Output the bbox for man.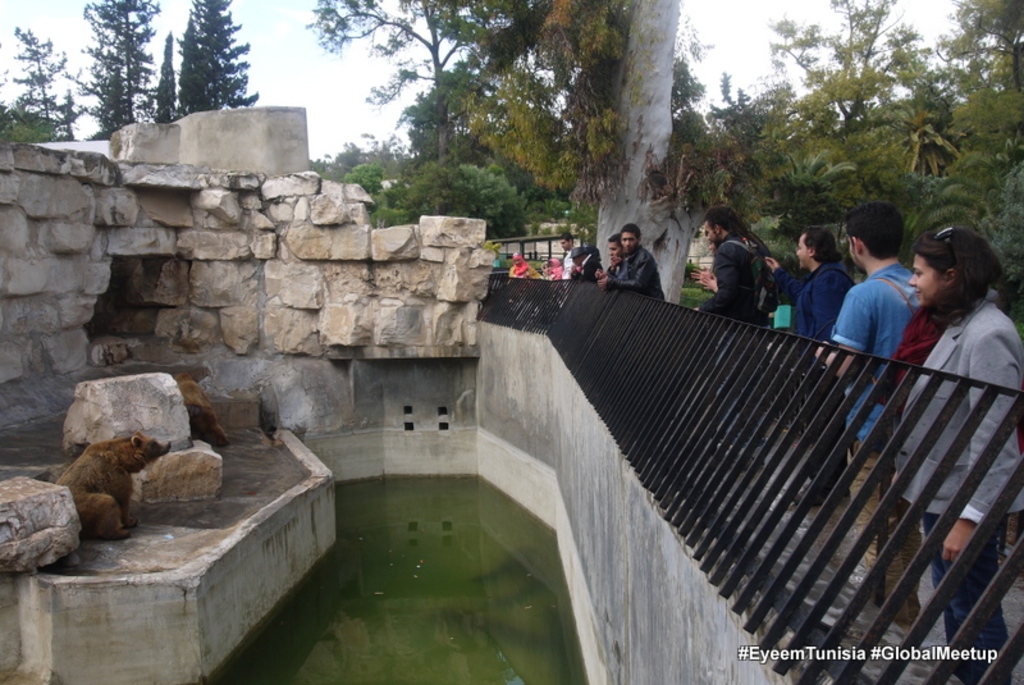
<bbox>605, 220, 671, 298</bbox>.
